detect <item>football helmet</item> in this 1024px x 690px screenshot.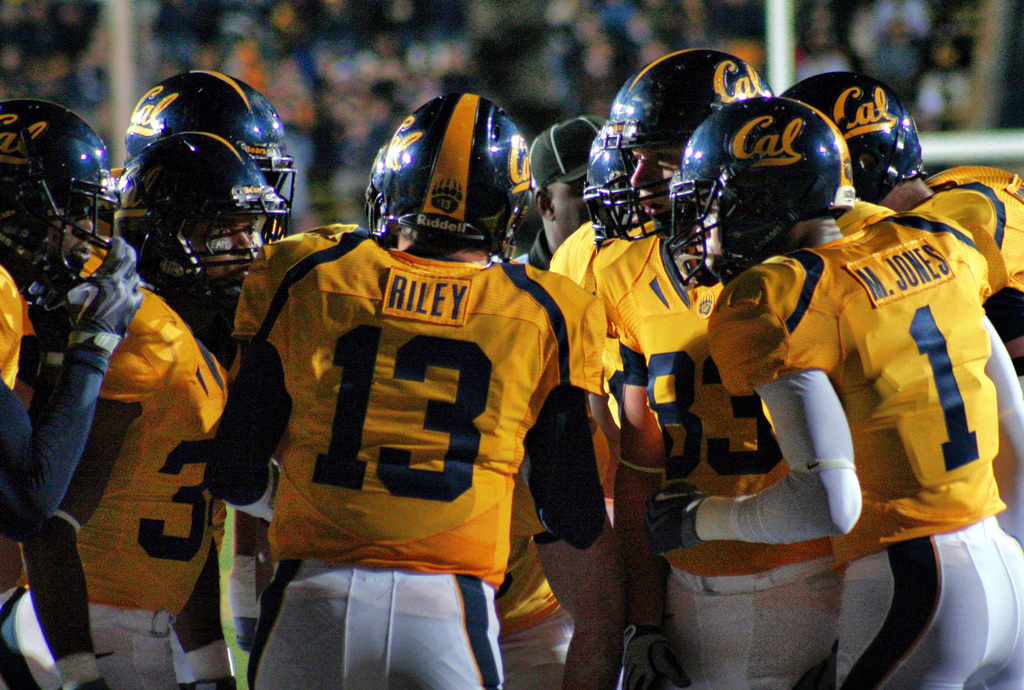
Detection: {"x1": 612, "y1": 48, "x2": 771, "y2": 243}.
